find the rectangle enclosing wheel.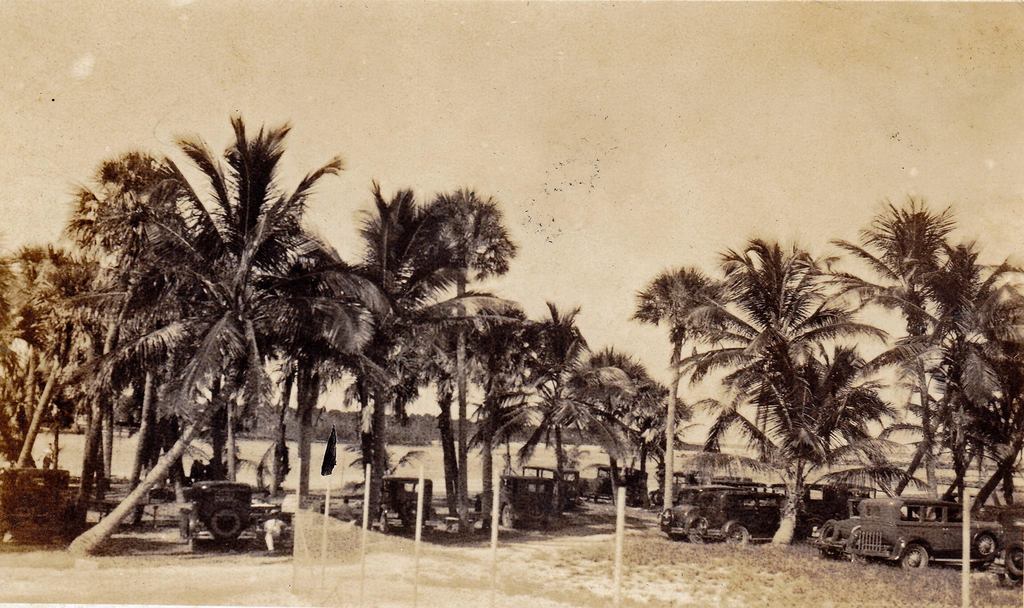
box(821, 548, 840, 557).
